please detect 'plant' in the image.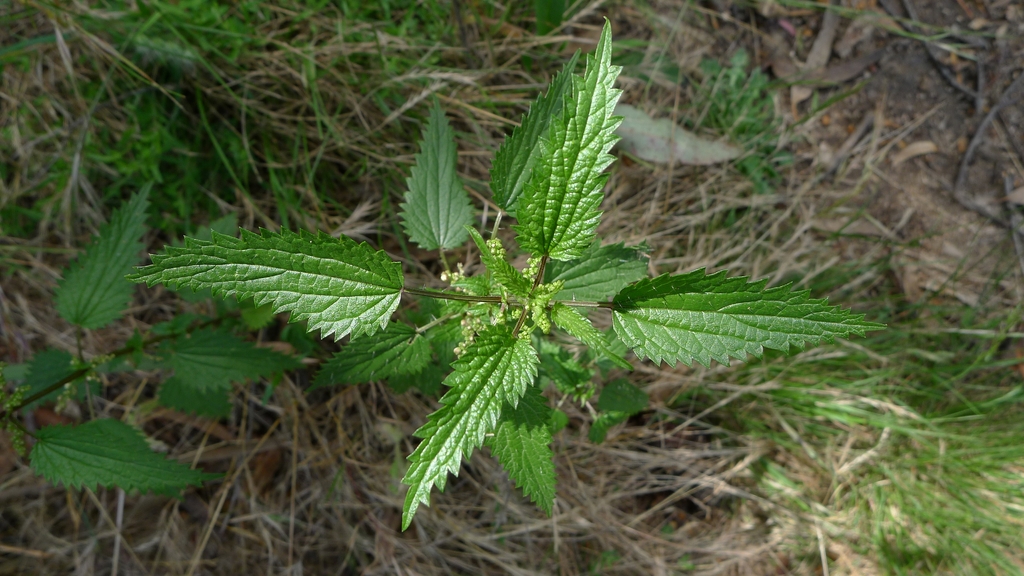
<region>331, 0, 492, 137</region>.
